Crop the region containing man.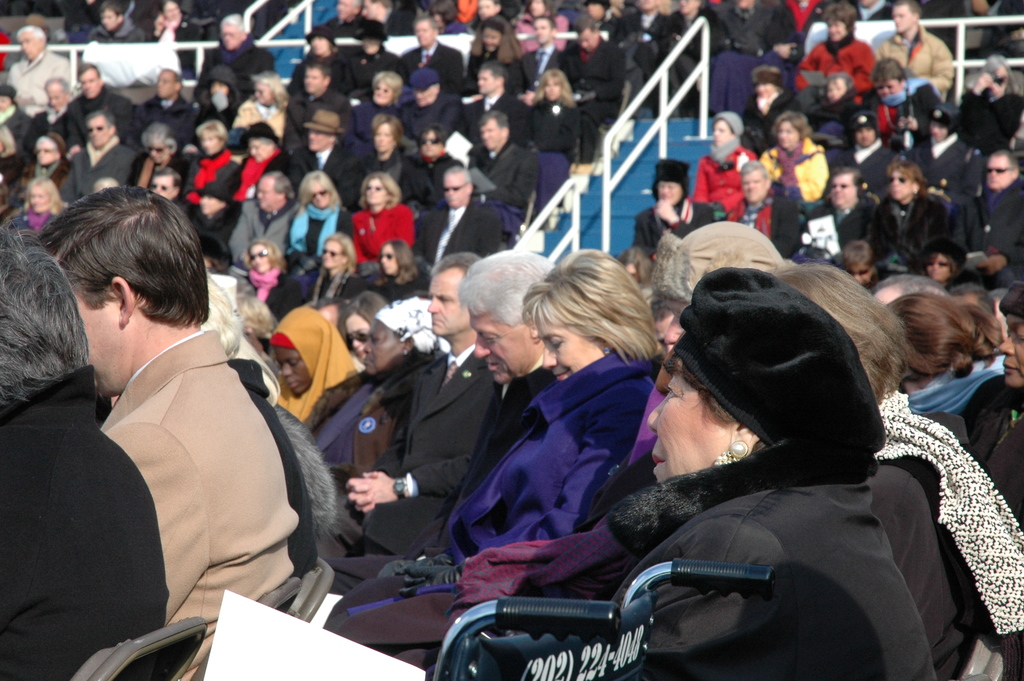
Crop region: box(235, 69, 287, 135).
